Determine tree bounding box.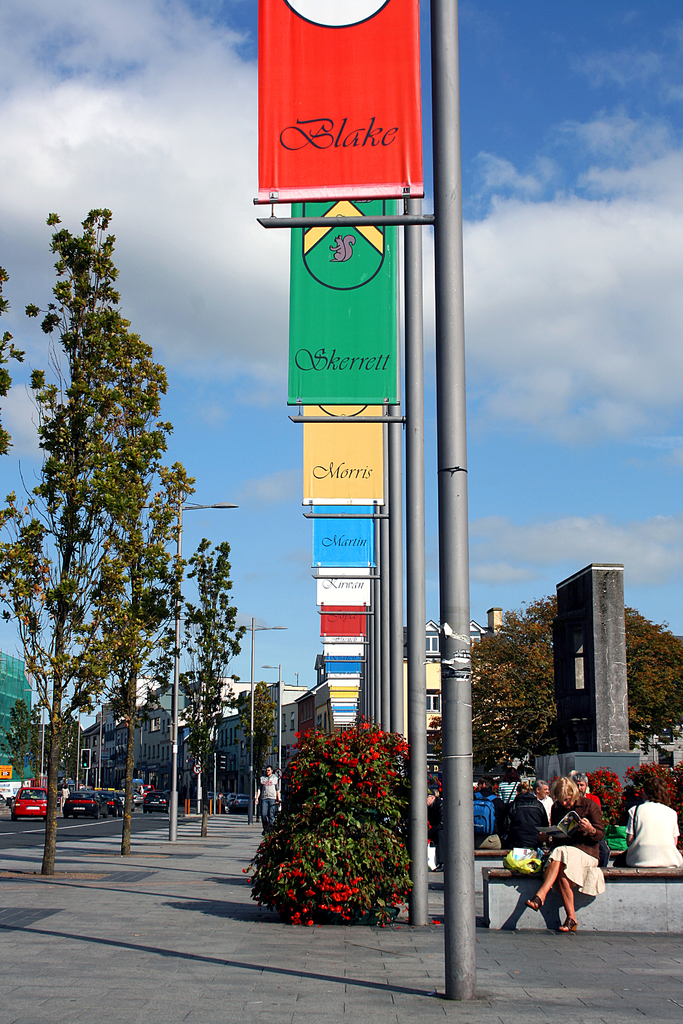
Determined: (418,596,682,764).
